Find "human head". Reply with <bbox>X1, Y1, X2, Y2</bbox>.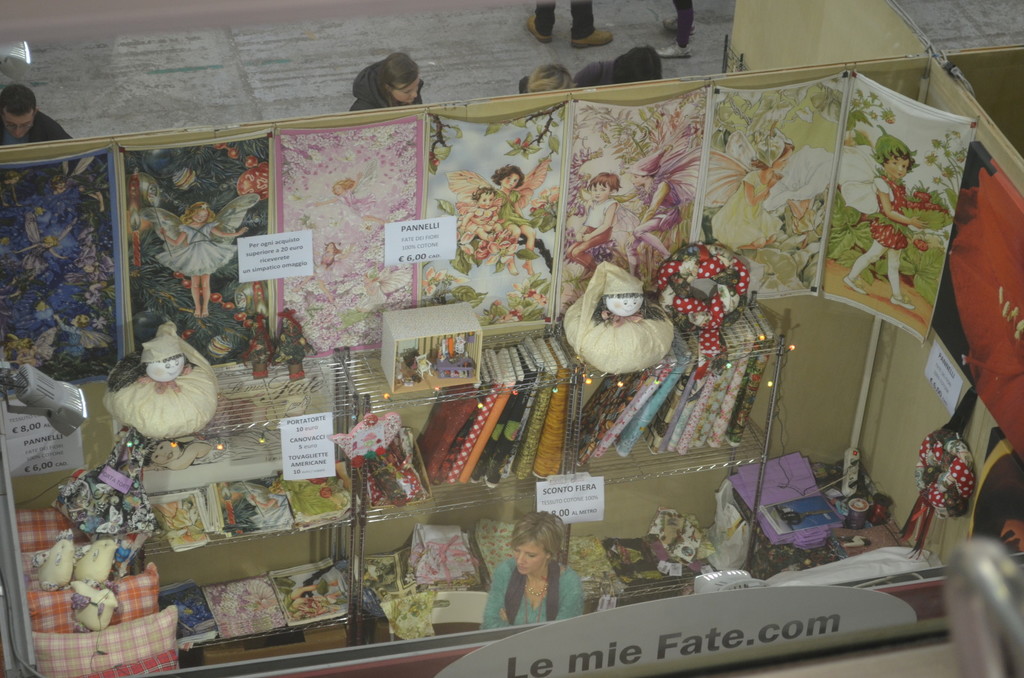
<bbox>874, 135, 913, 181</bbox>.
